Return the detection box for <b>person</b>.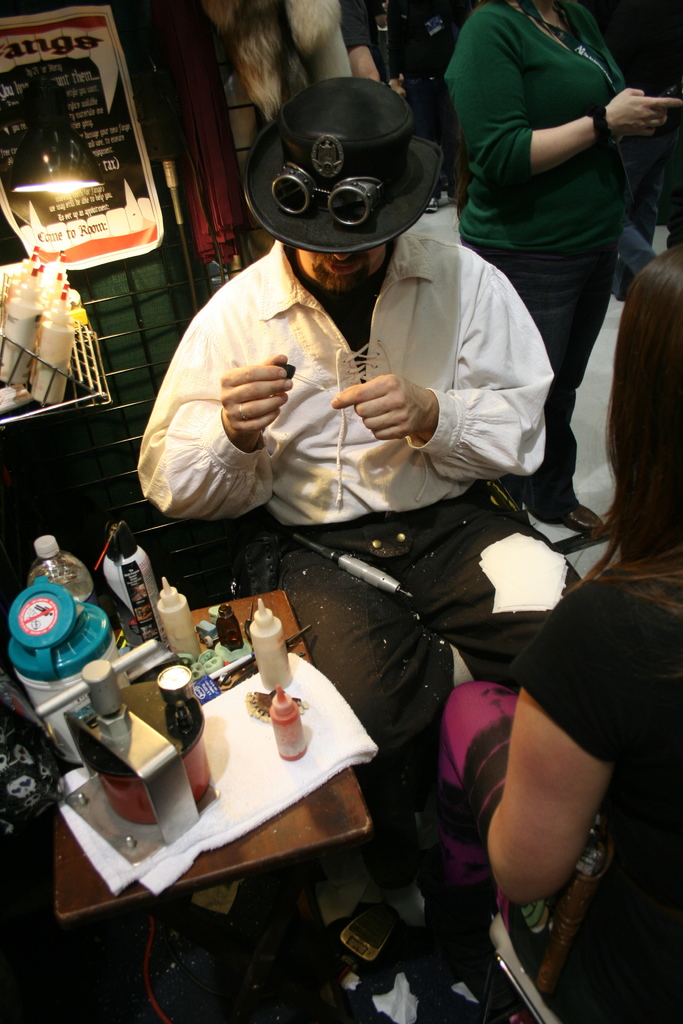
(left=443, top=0, right=682, bottom=534).
